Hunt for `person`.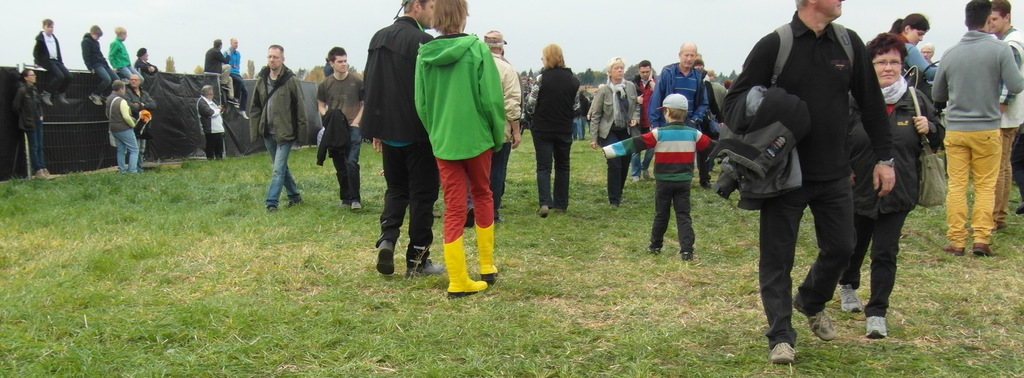
Hunted down at [414, 0, 502, 301].
